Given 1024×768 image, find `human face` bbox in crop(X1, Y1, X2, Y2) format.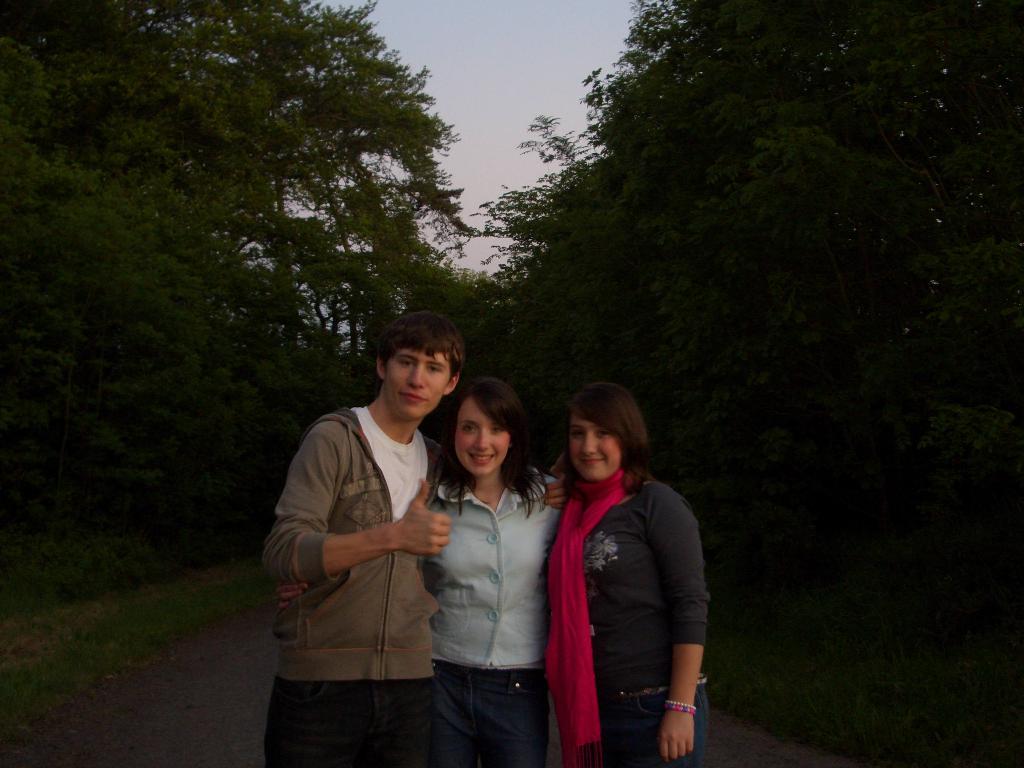
crop(447, 393, 508, 471).
